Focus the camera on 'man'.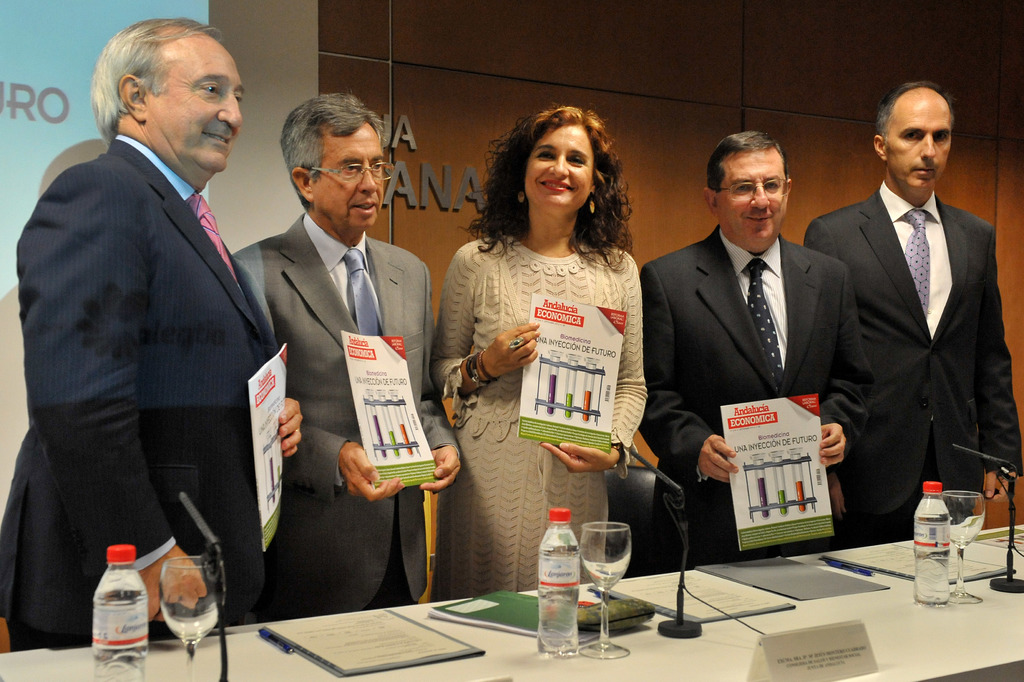
Focus region: bbox=(806, 81, 1023, 549).
